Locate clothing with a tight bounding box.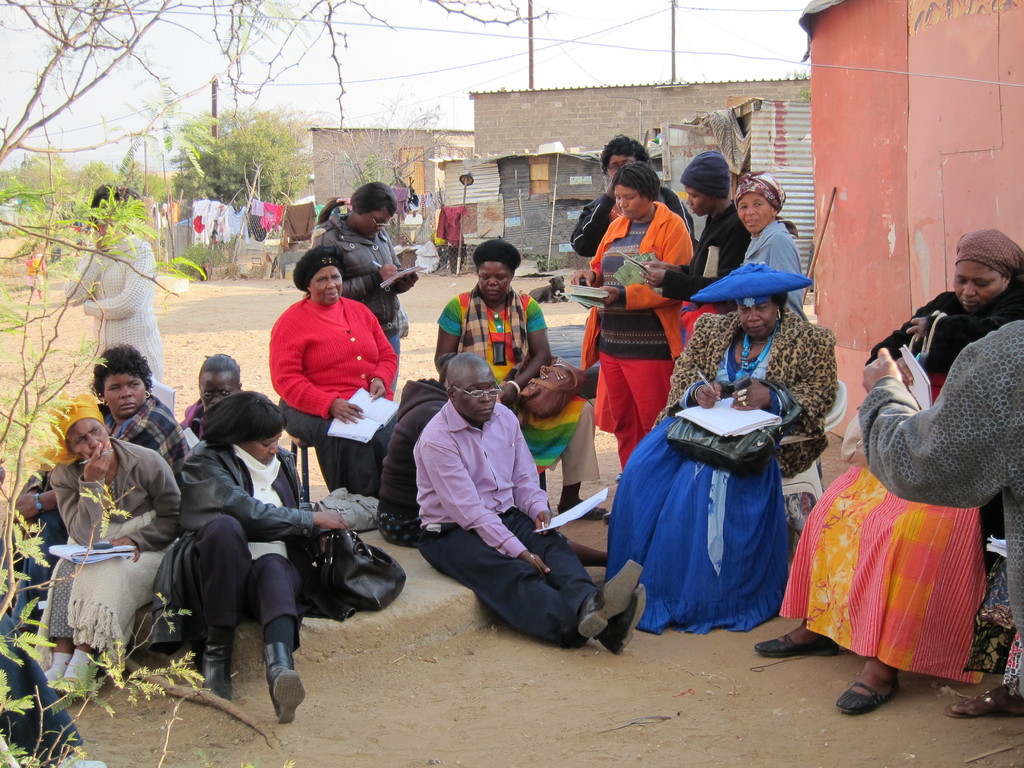
bbox=[8, 399, 191, 618].
